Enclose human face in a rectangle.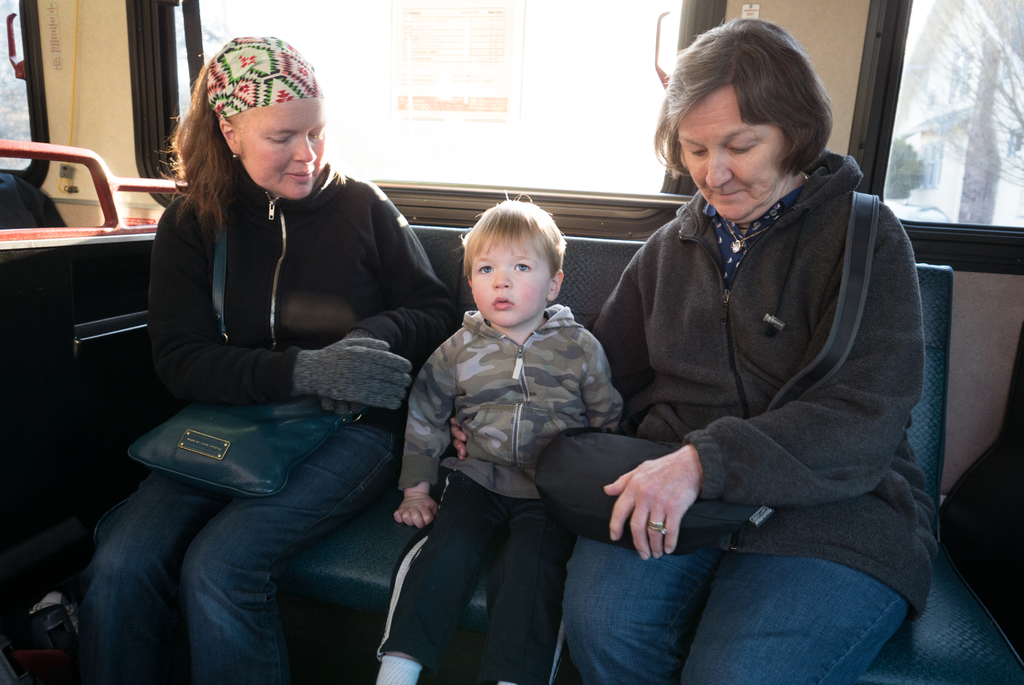
232:94:326:199.
